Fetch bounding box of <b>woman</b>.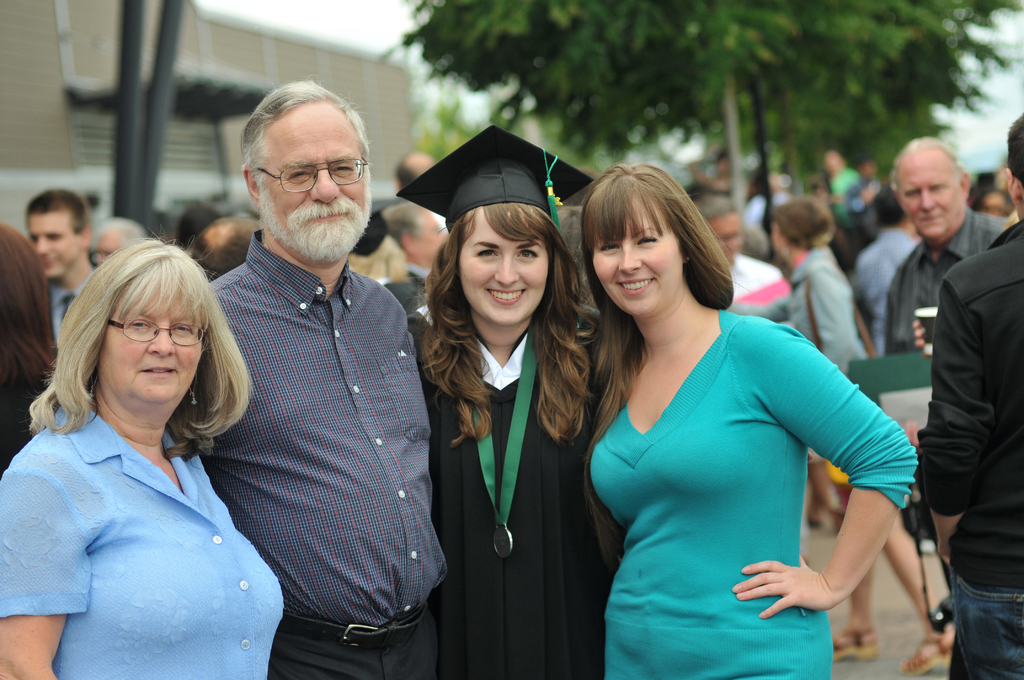
Bbox: x1=395 y1=125 x2=620 y2=679.
